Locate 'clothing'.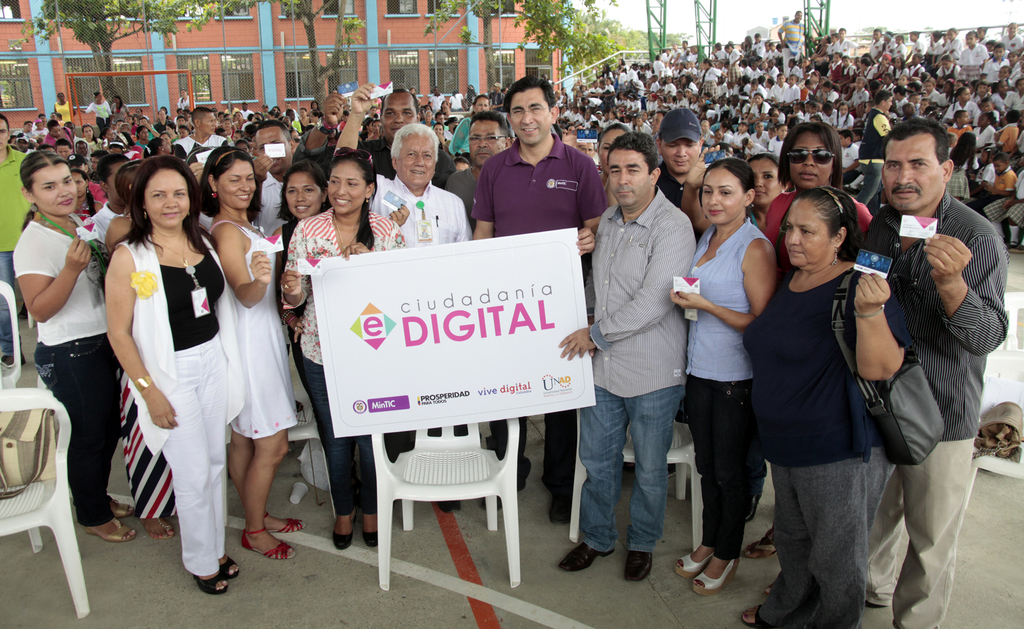
Bounding box: select_region(0, 148, 40, 359).
